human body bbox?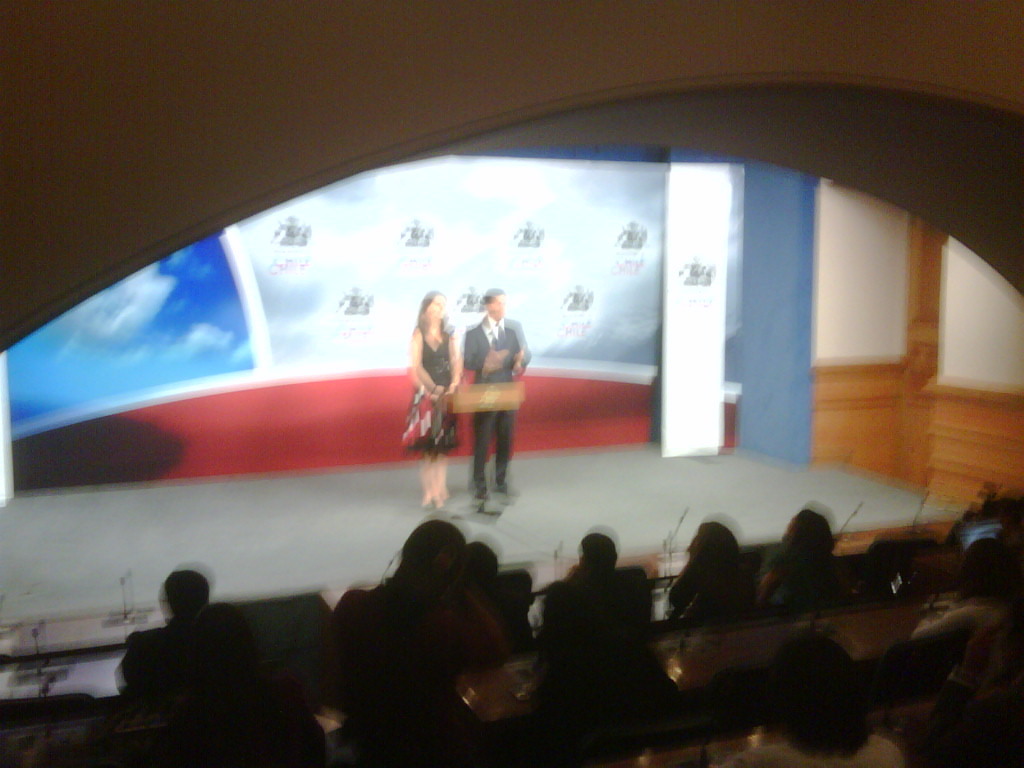
pyautogui.locateOnScreen(715, 641, 907, 762)
